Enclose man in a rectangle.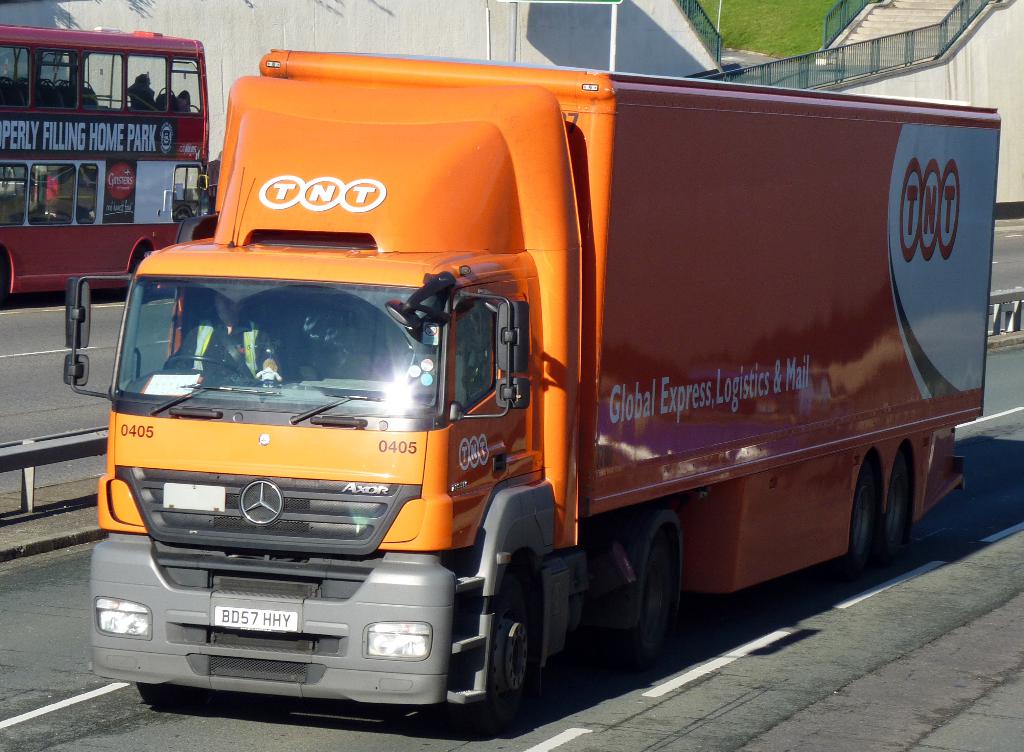
x1=165, y1=293, x2=285, y2=386.
